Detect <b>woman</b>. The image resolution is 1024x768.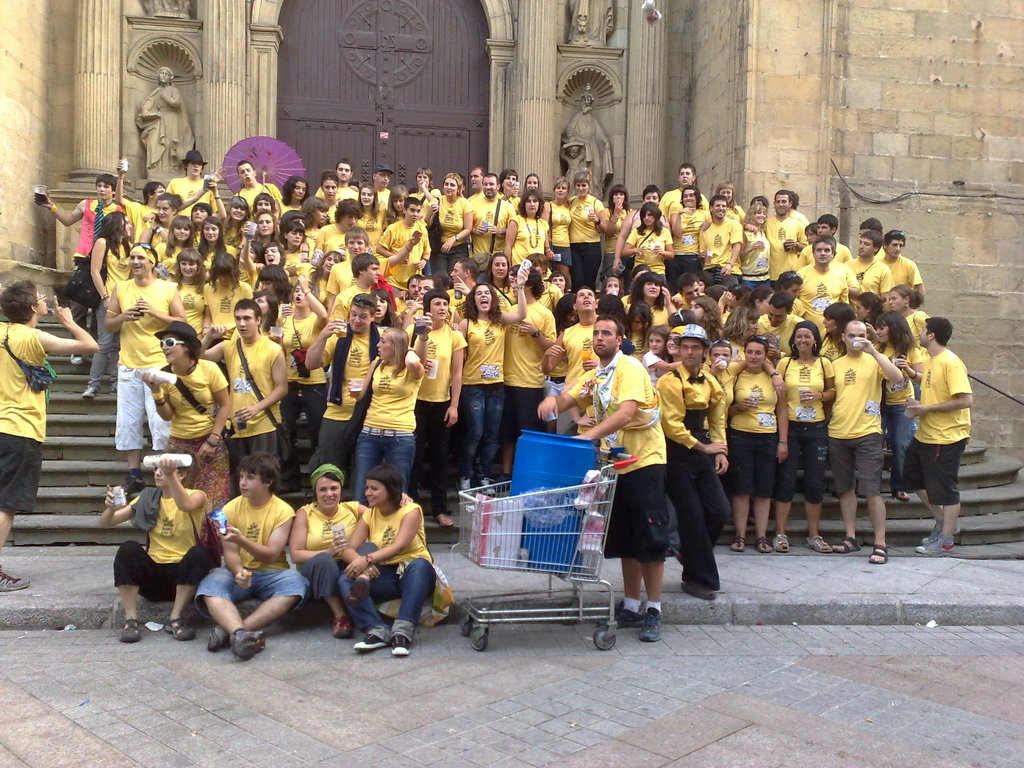
crop(776, 321, 833, 553).
